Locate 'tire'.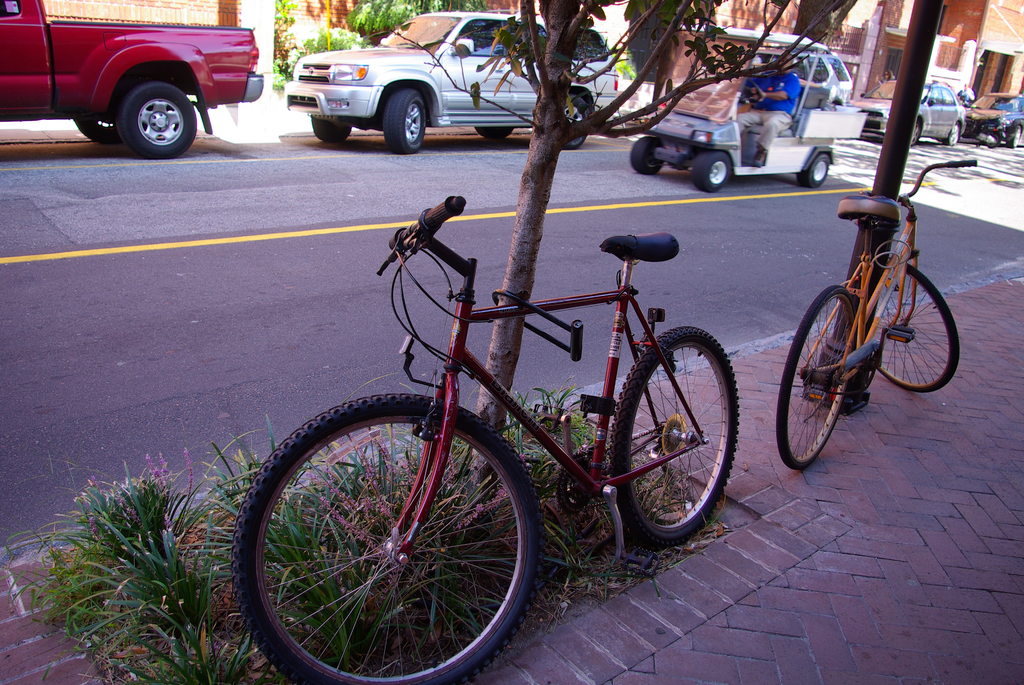
Bounding box: (908, 117, 924, 148).
